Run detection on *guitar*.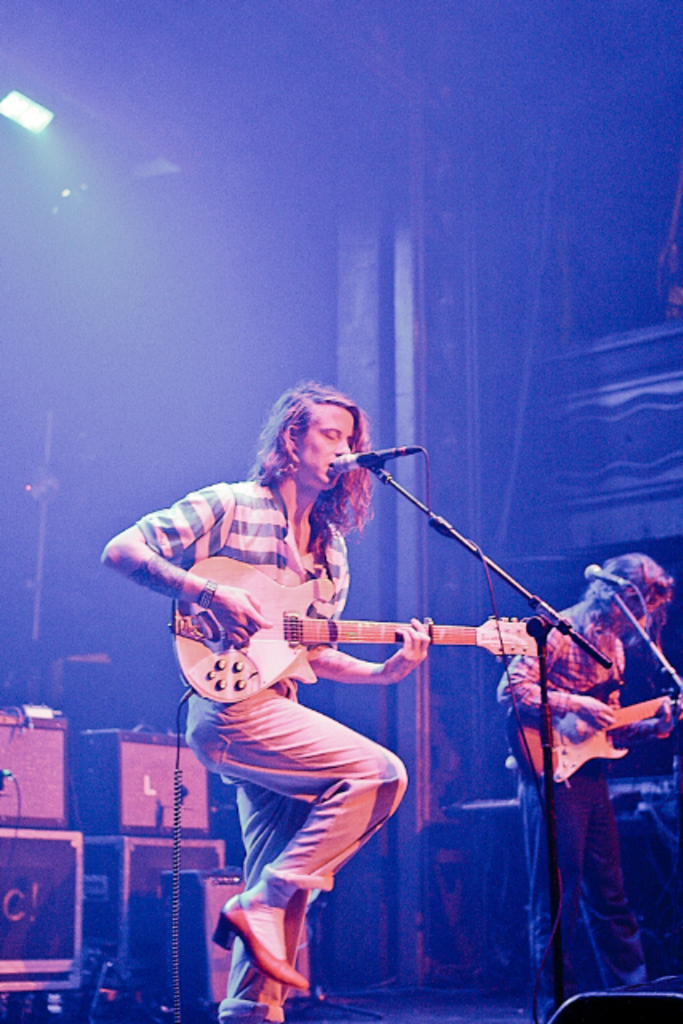
Result: 509:677:681:790.
